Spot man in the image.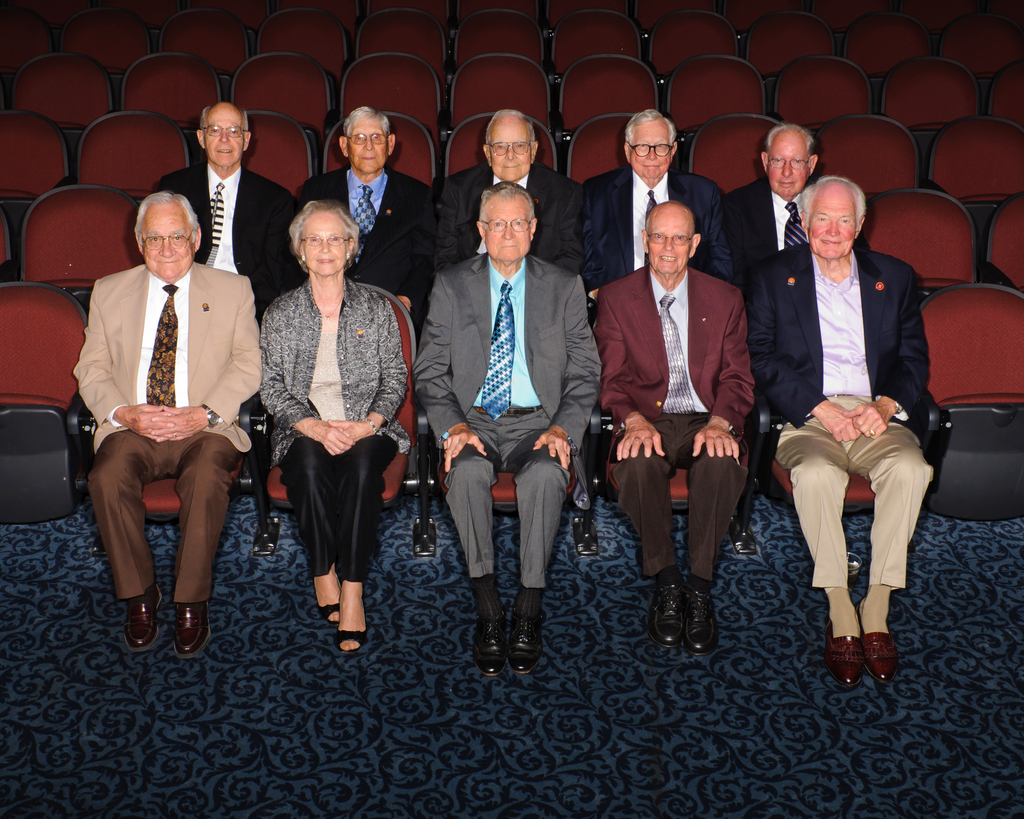
man found at 159,97,302,315.
